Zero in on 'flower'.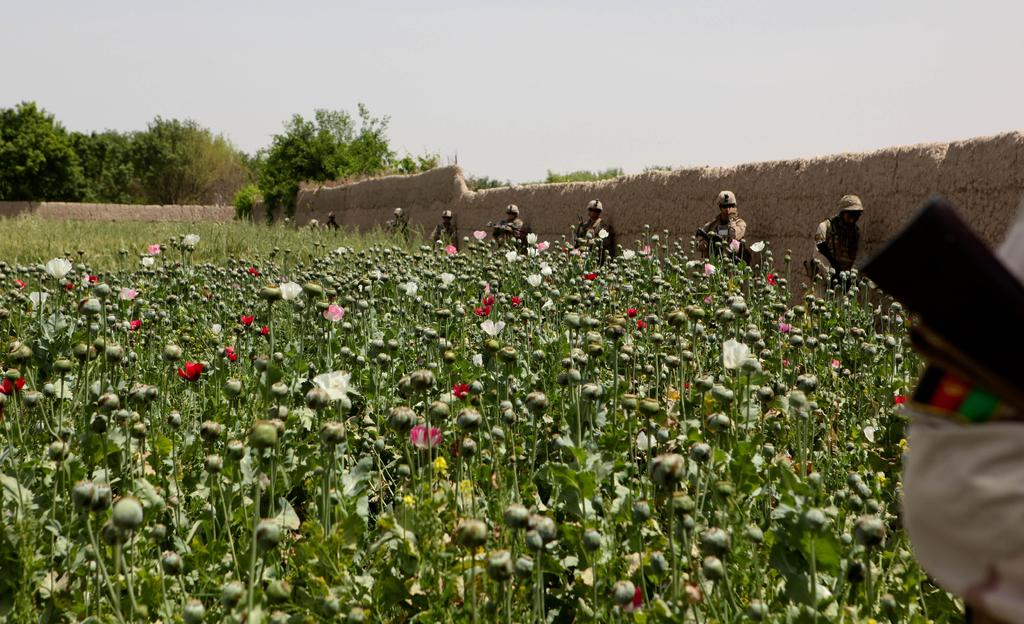
Zeroed in: rect(447, 380, 479, 400).
